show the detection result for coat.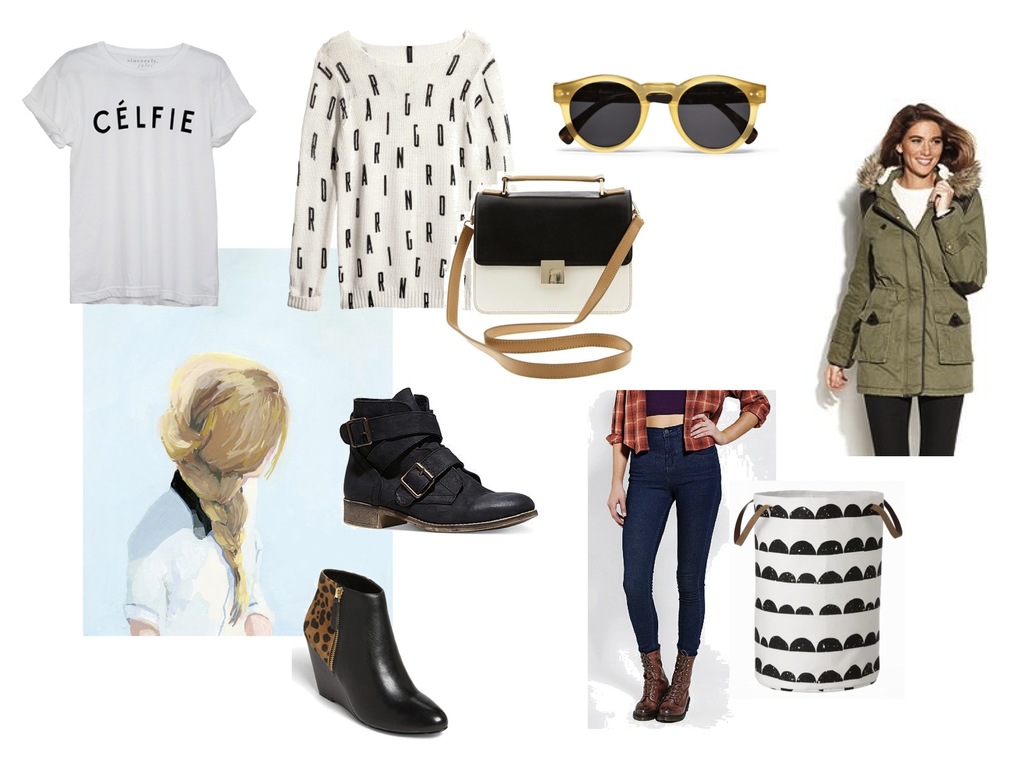
x1=838 y1=129 x2=989 y2=436.
